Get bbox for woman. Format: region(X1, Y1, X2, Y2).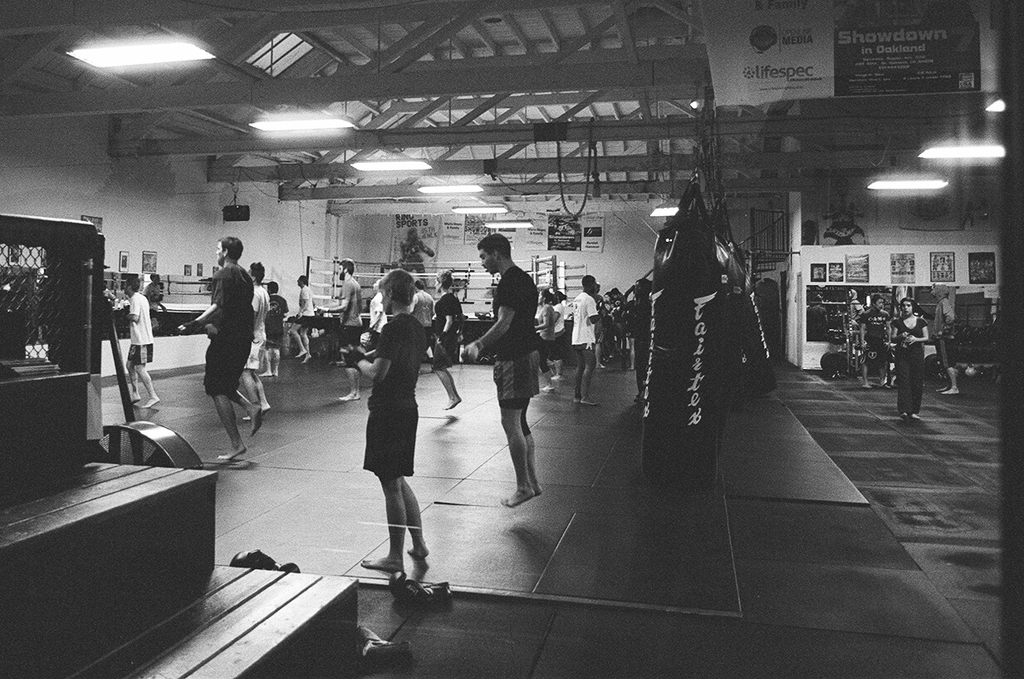
region(431, 268, 465, 406).
